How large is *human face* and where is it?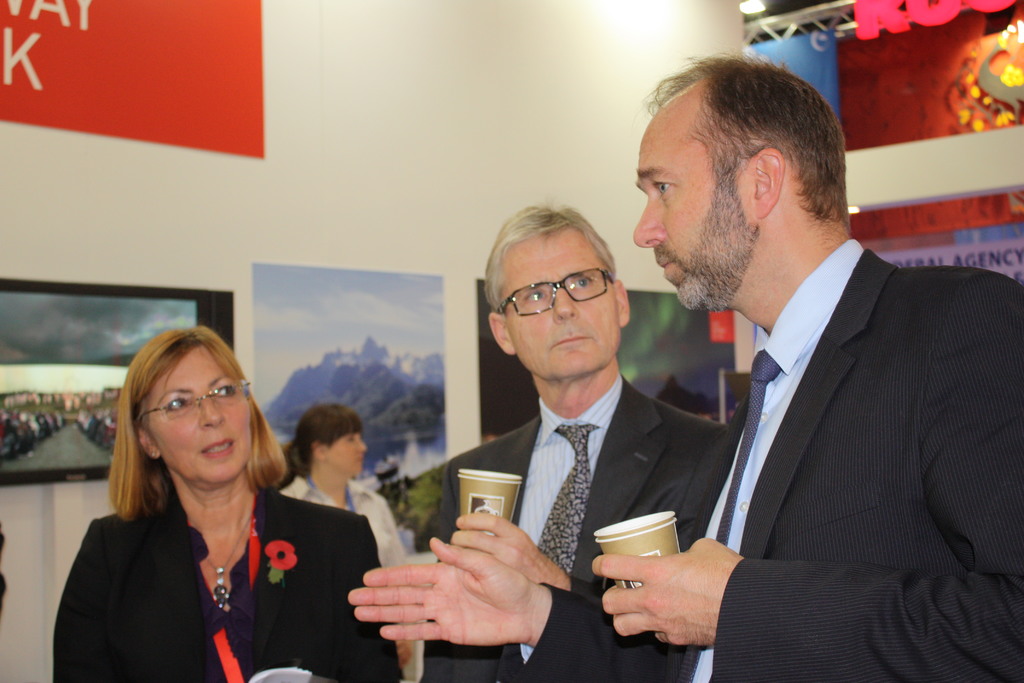
Bounding box: locate(630, 126, 751, 307).
